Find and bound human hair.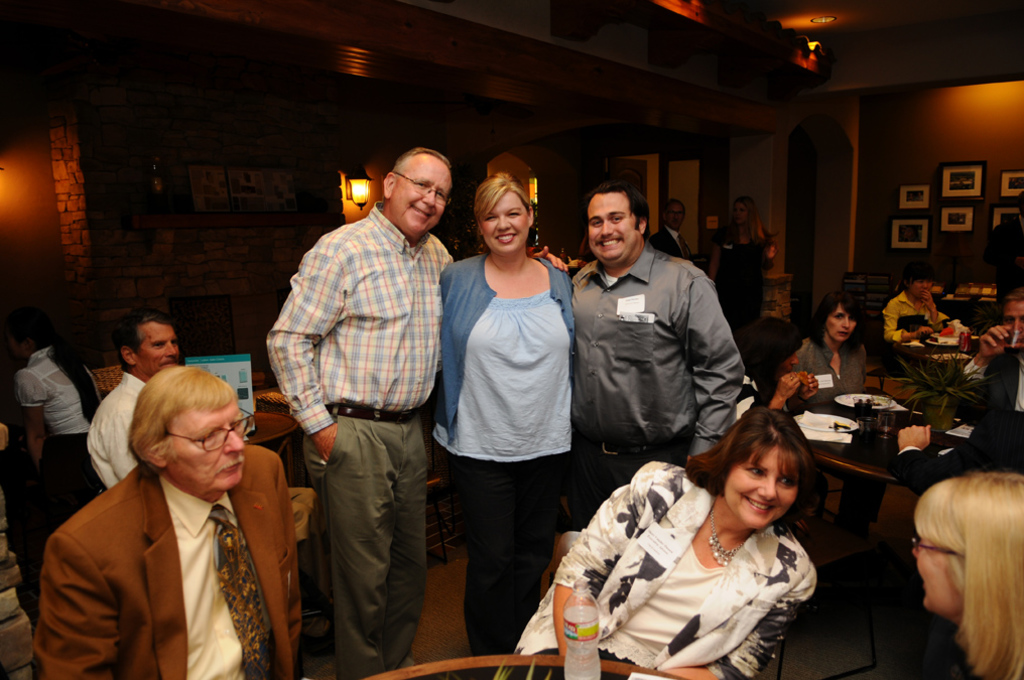
Bound: x1=473, y1=165, x2=537, y2=256.
